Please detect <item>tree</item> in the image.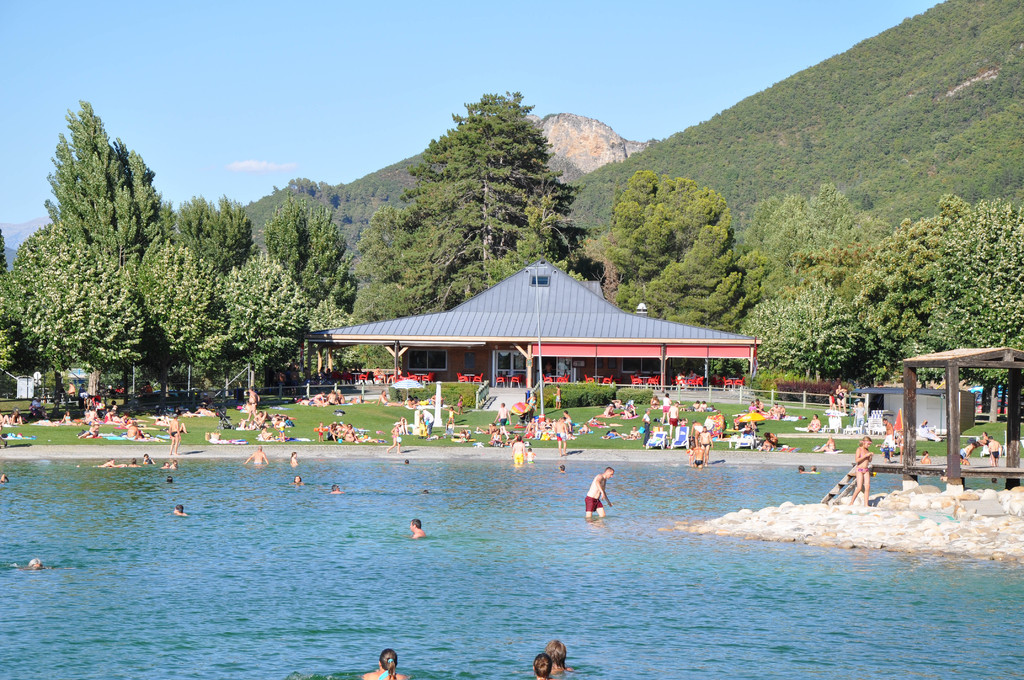
select_region(738, 180, 894, 277).
